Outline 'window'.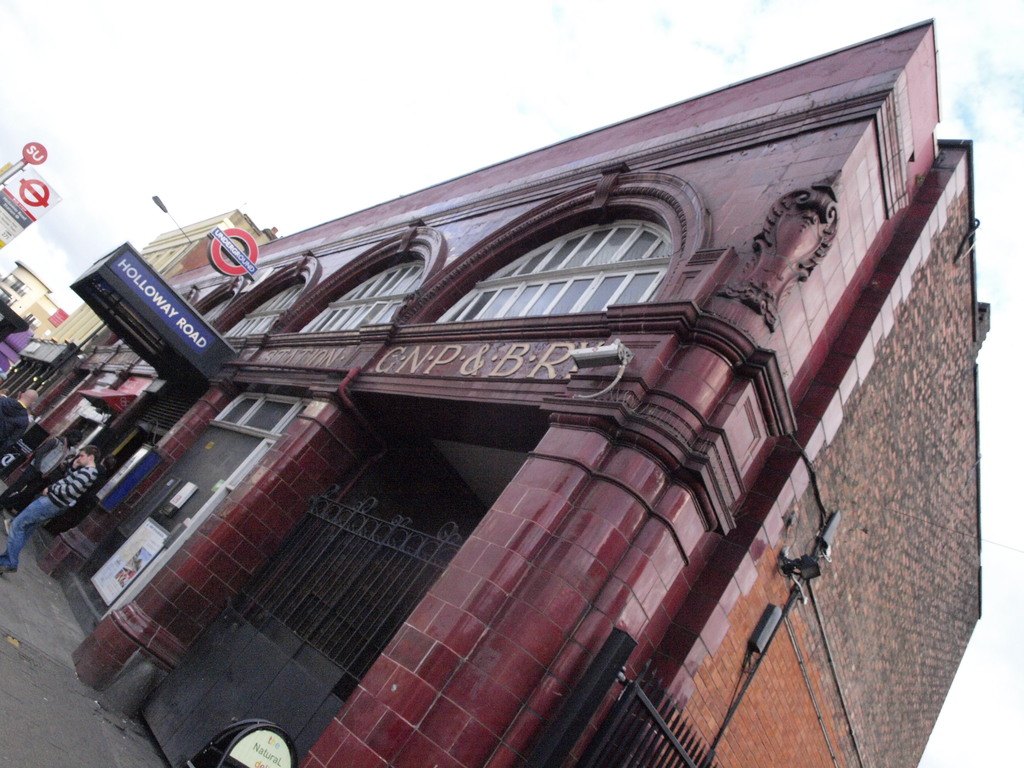
Outline: box=[292, 255, 431, 331].
